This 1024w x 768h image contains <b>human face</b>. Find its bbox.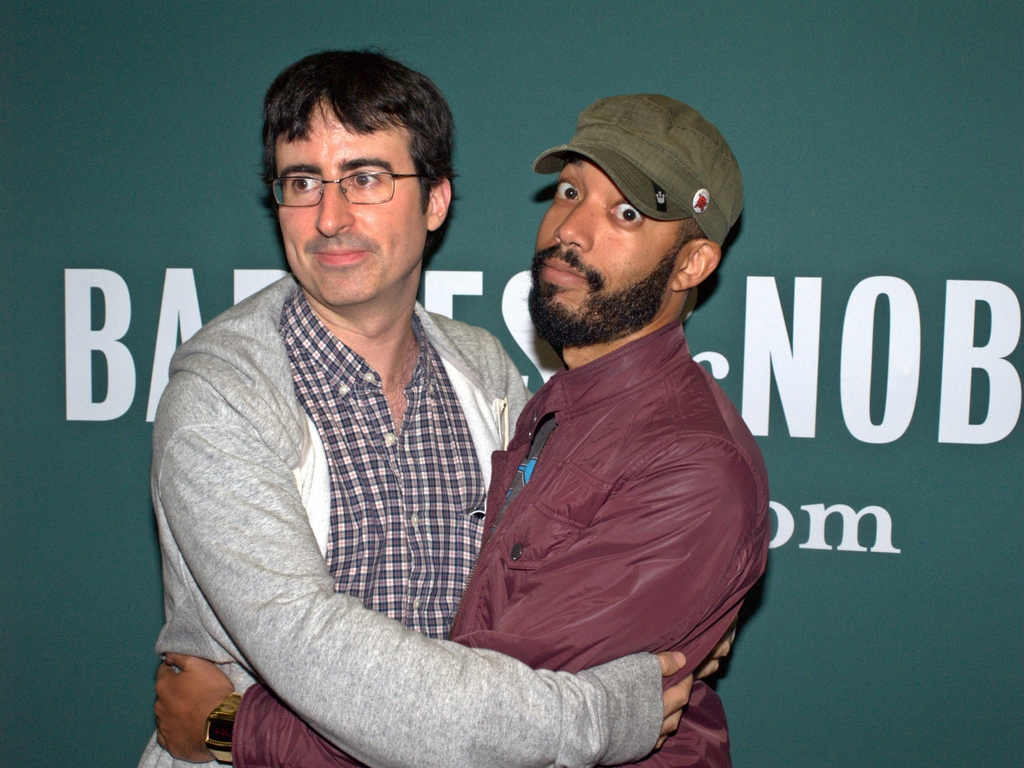
bbox(529, 156, 692, 345).
